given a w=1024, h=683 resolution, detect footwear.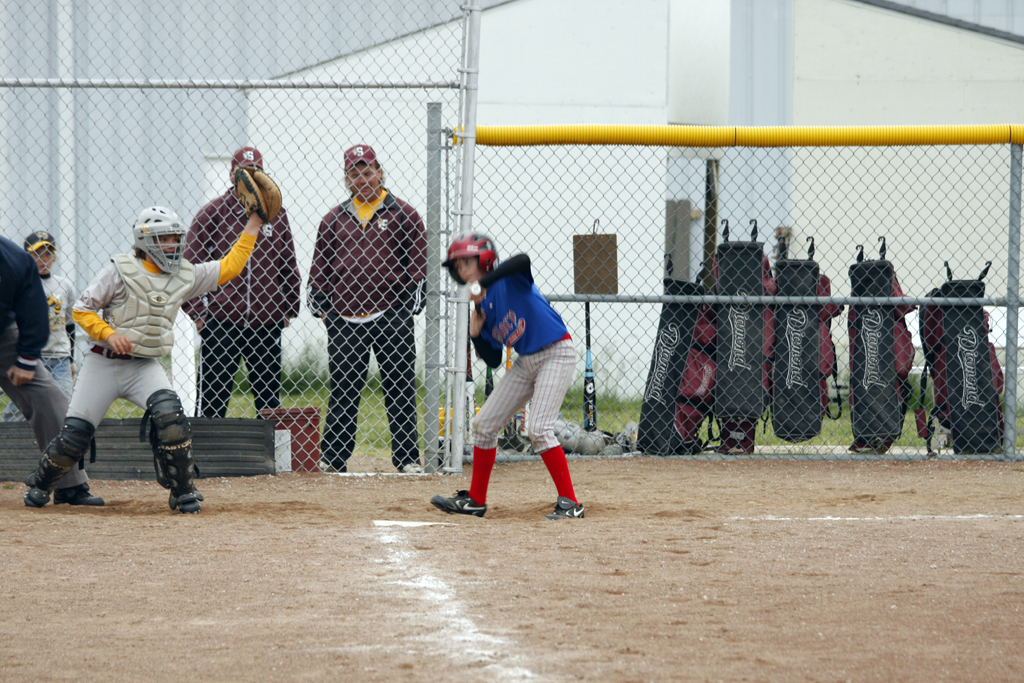
x1=430 y1=489 x2=486 y2=517.
